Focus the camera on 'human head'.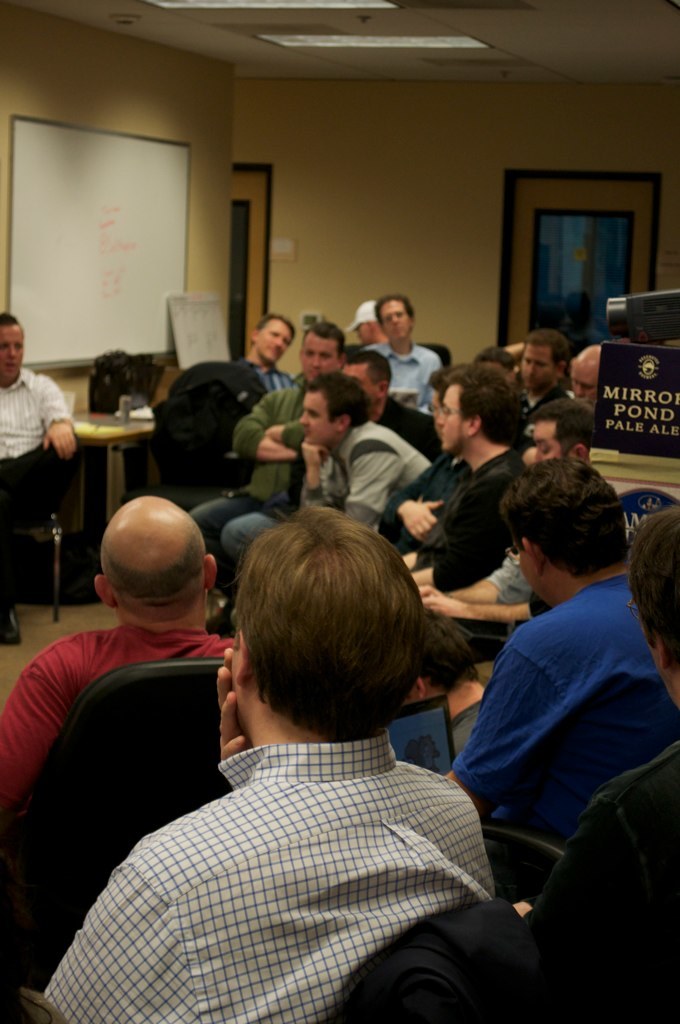
Focus region: (503,458,627,610).
